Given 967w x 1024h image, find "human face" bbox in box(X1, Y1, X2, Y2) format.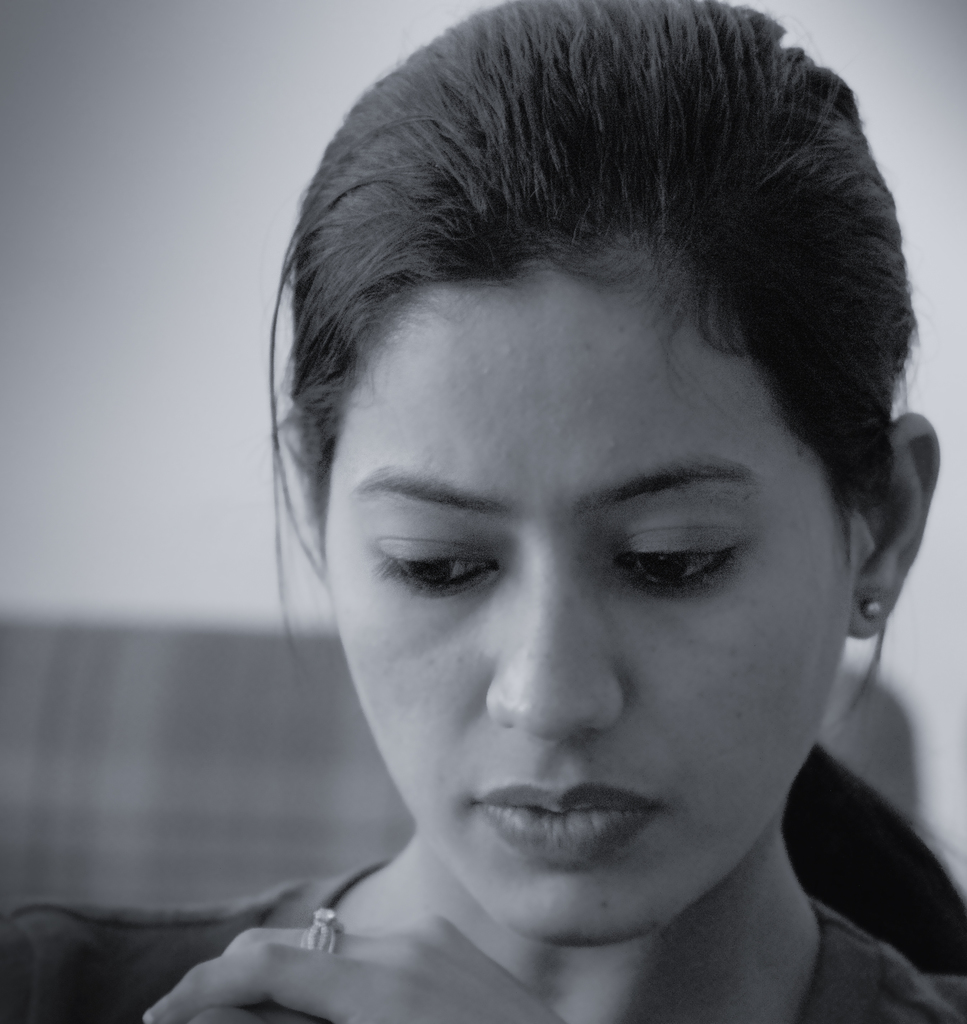
box(318, 262, 850, 951).
